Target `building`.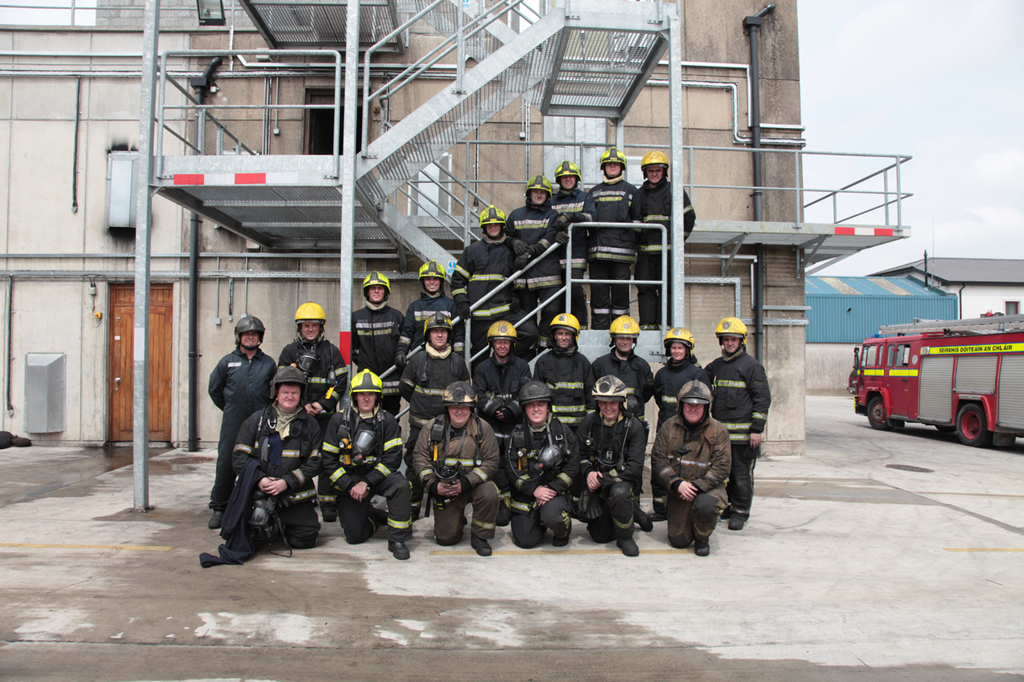
Target region: 802:275:961:393.
